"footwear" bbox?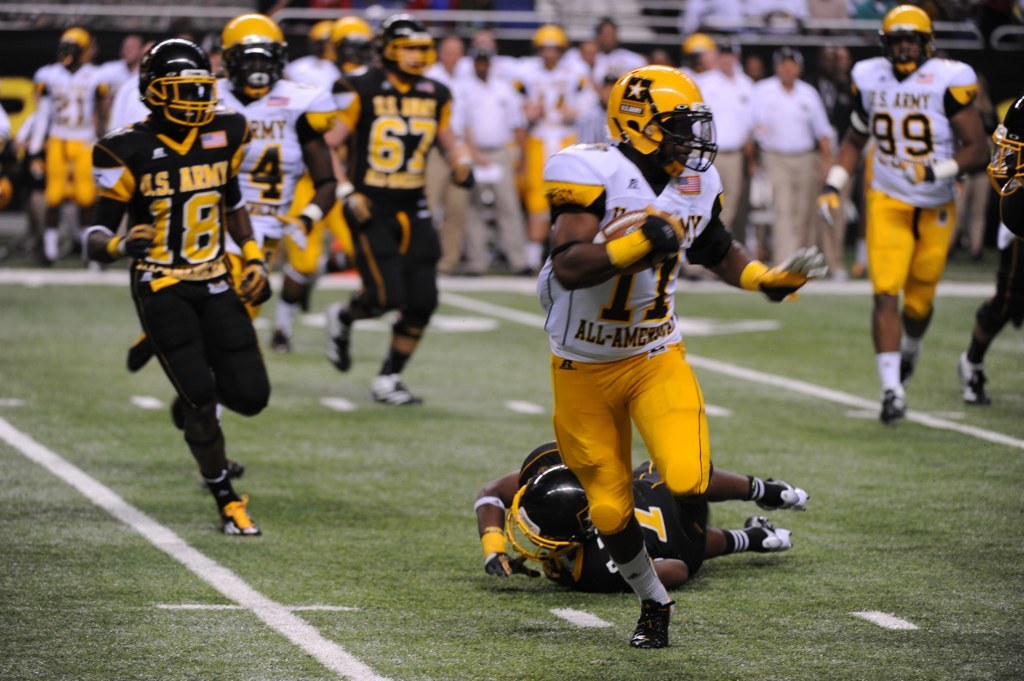
624, 606, 671, 648
